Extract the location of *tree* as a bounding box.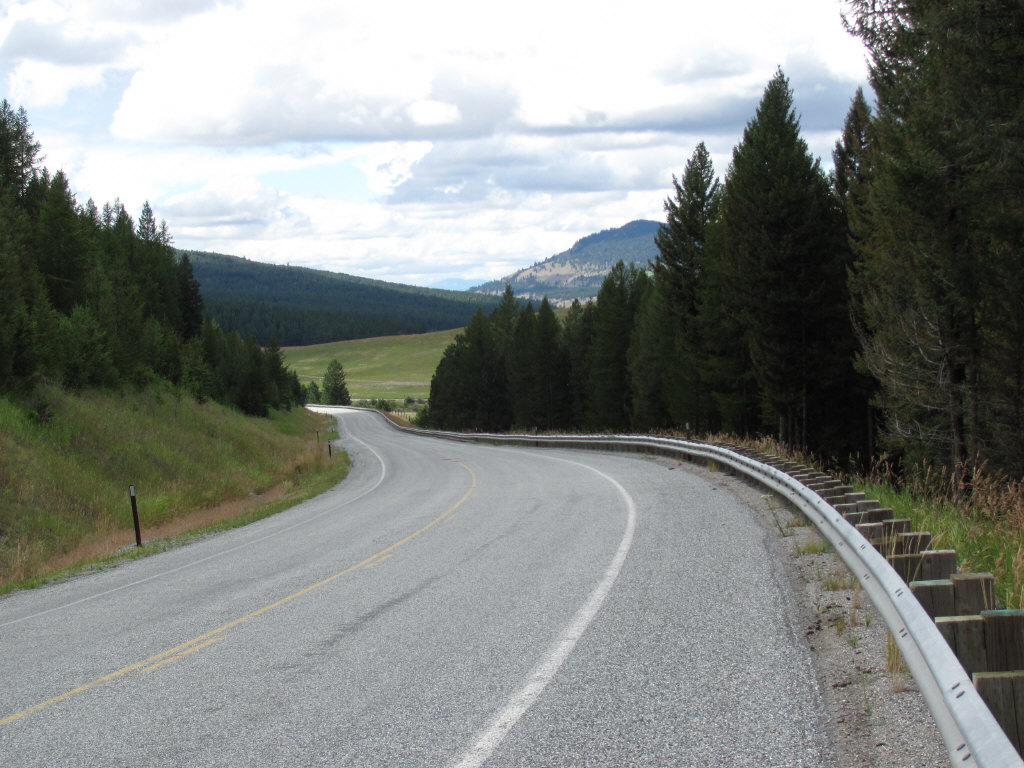
BBox(270, 338, 294, 410).
